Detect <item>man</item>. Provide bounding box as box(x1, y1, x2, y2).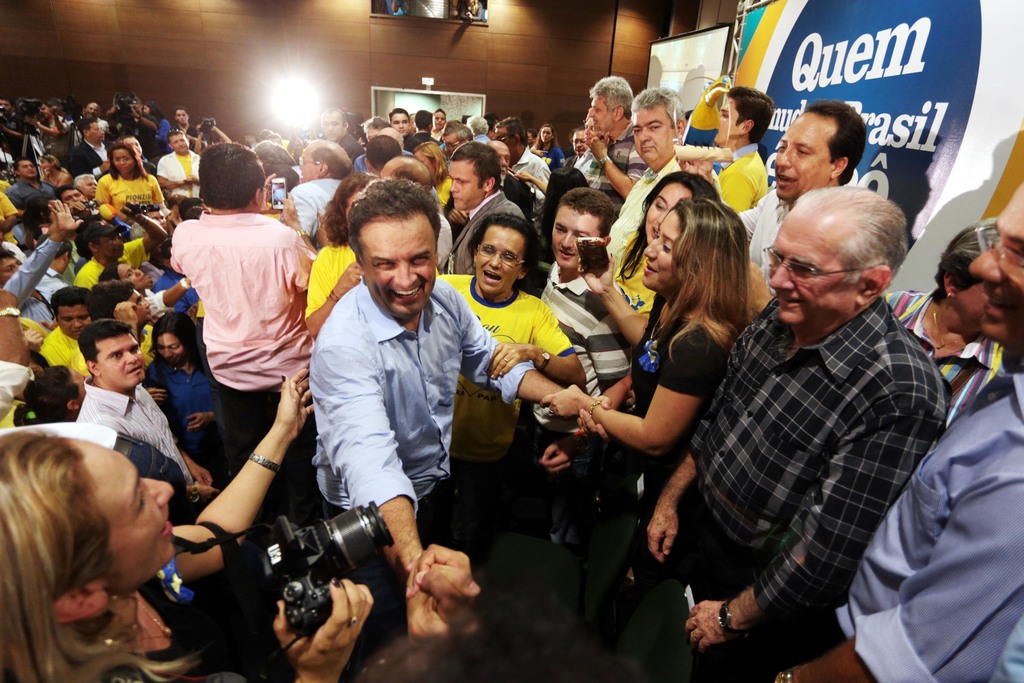
box(172, 143, 314, 514).
